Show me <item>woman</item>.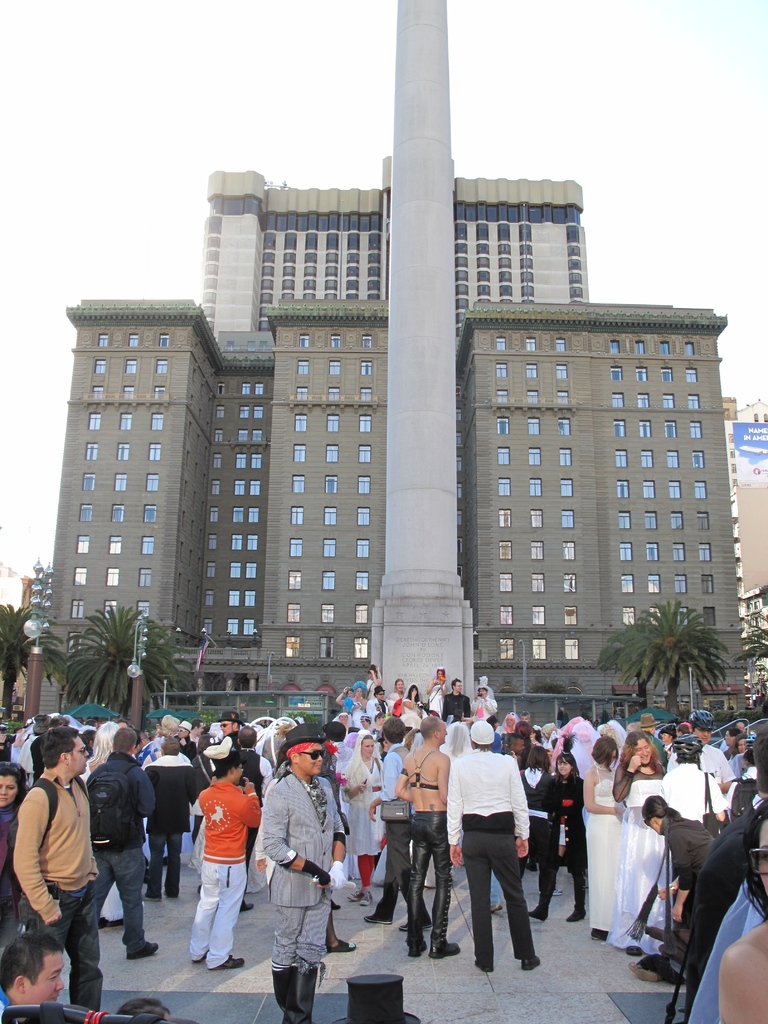
<item>woman</item> is here: [426,666,445,719].
